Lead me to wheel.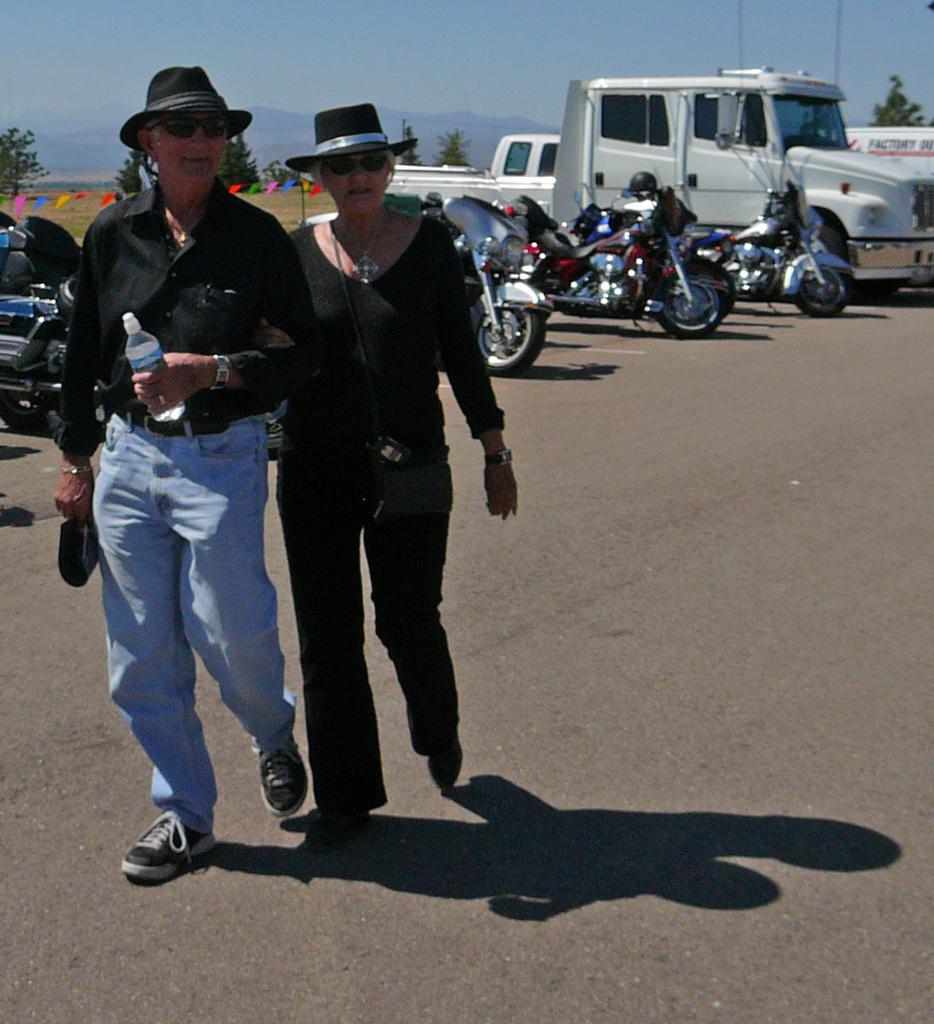
Lead to 477/268/556/361.
